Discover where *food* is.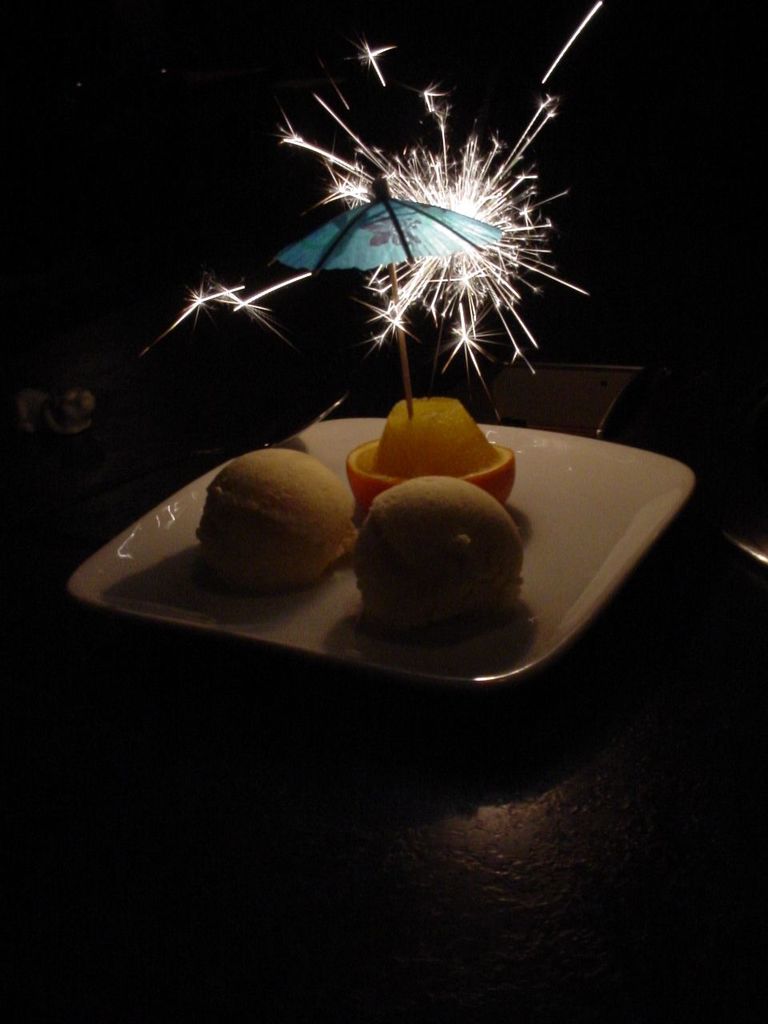
Discovered at [204,444,366,578].
